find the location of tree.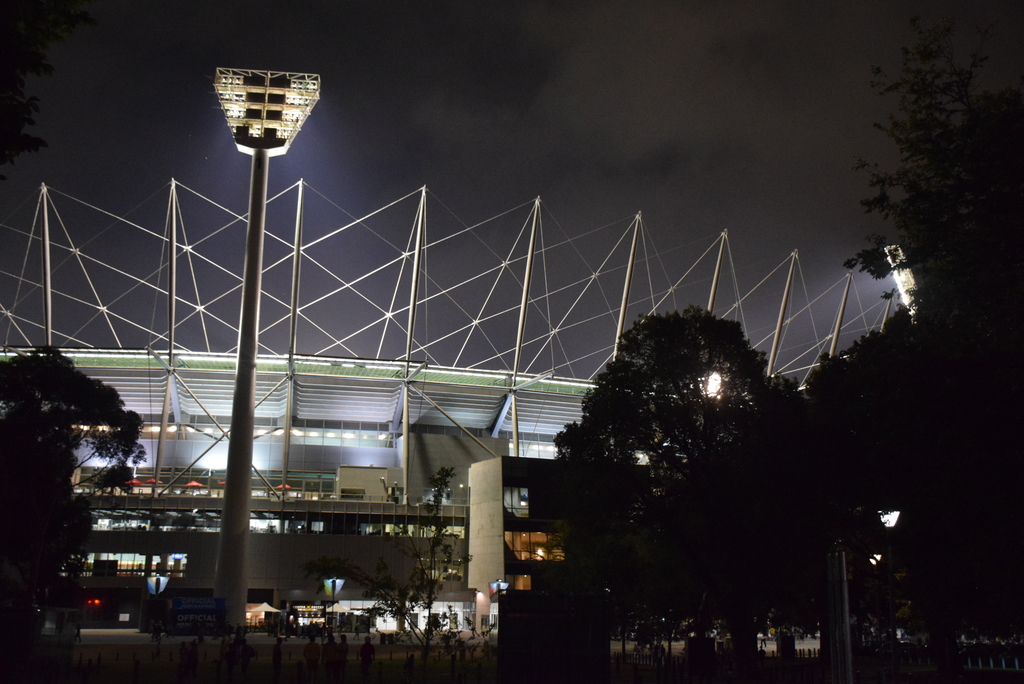
Location: [536,279,852,632].
